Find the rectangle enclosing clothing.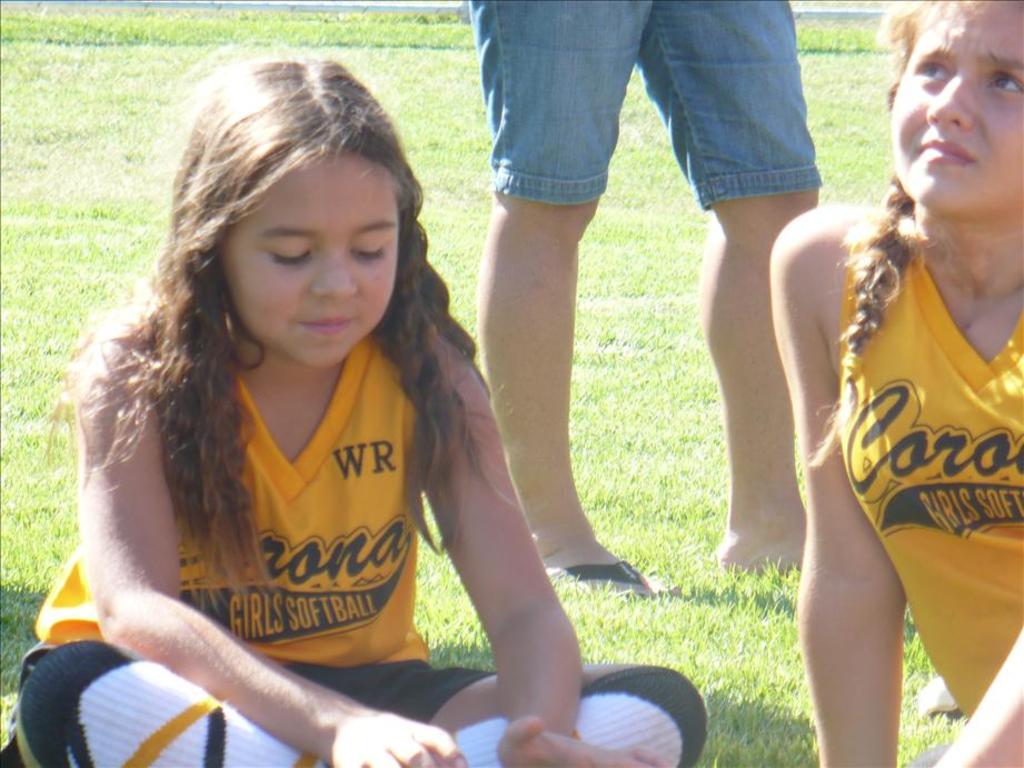
BBox(463, 0, 823, 211).
